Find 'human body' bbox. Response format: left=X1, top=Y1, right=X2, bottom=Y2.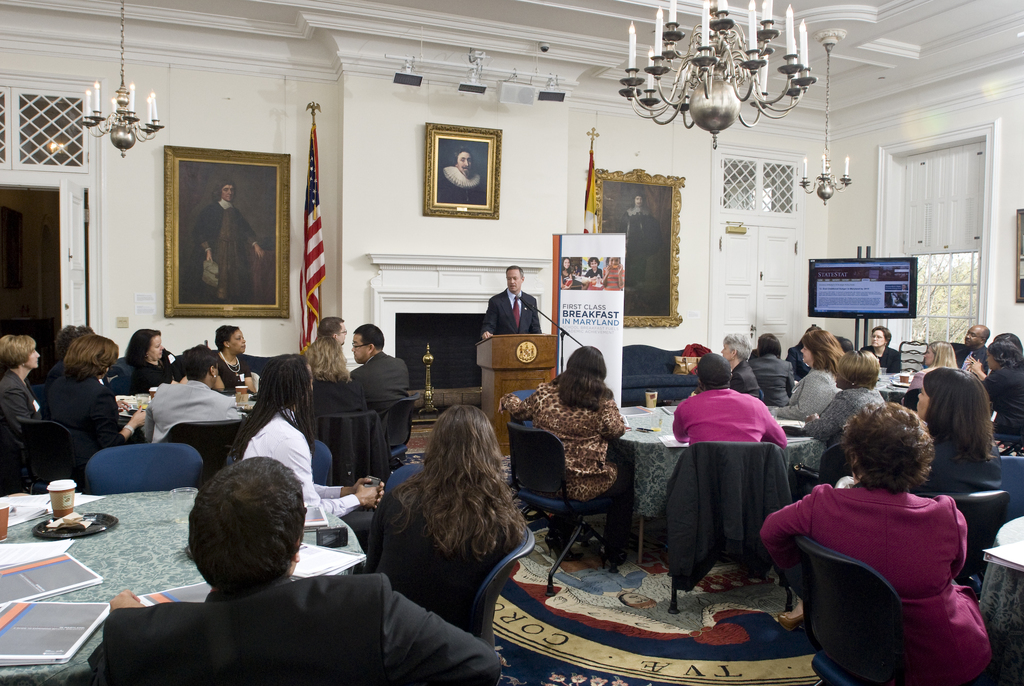
left=735, top=359, right=765, bottom=401.
